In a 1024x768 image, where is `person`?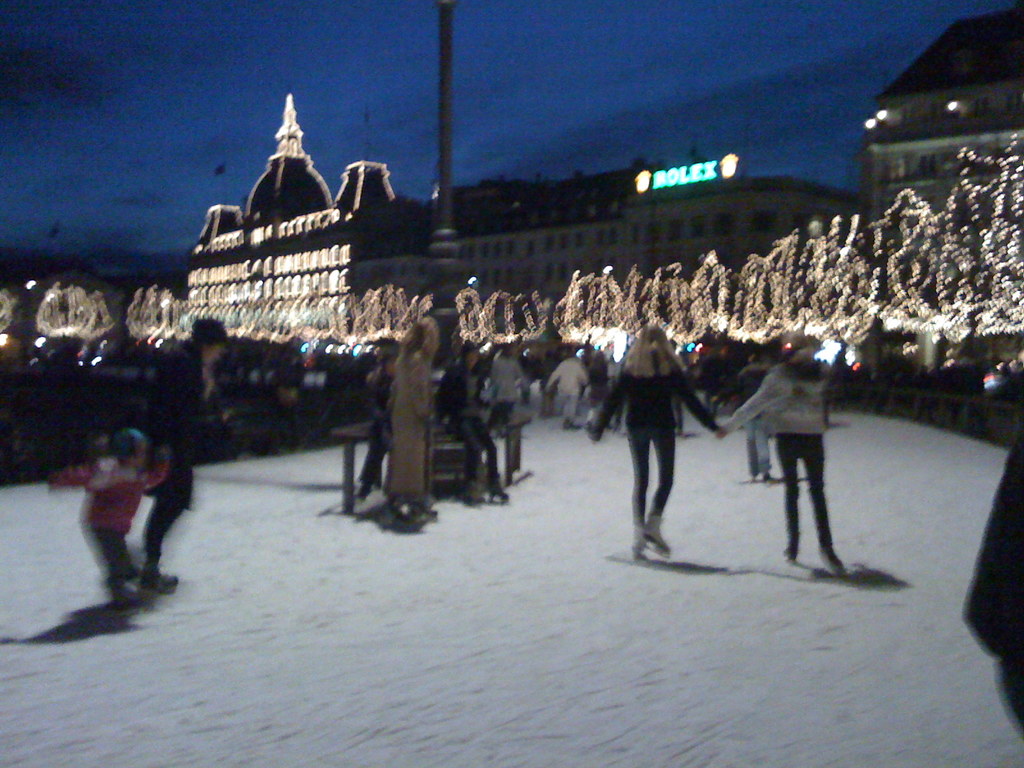
(349,333,404,504).
